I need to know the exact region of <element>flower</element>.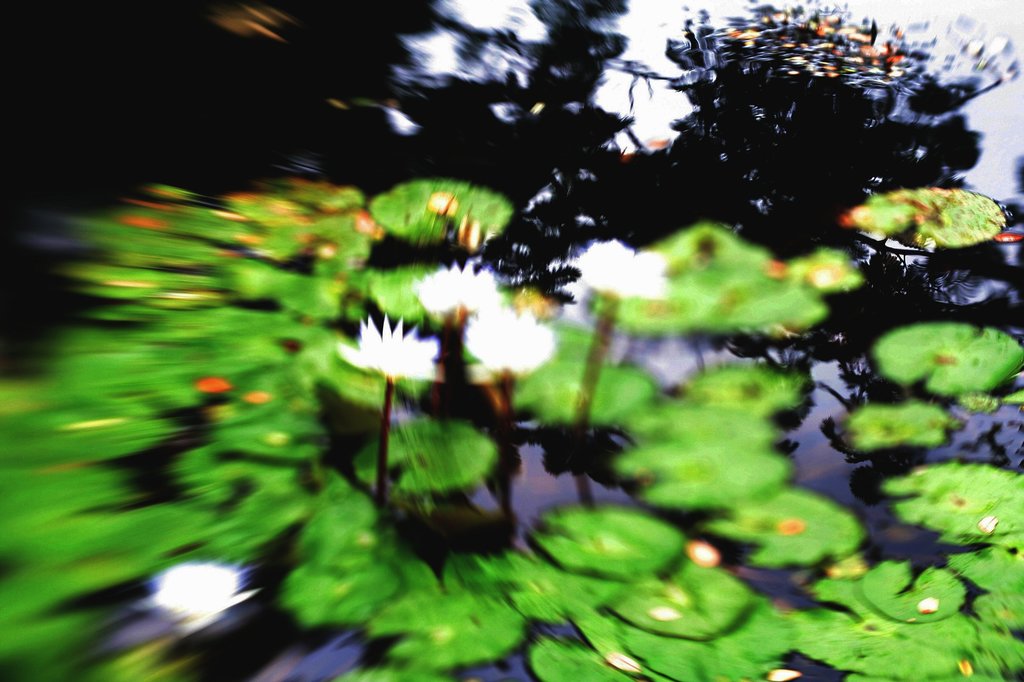
Region: bbox(471, 305, 551, 385).
